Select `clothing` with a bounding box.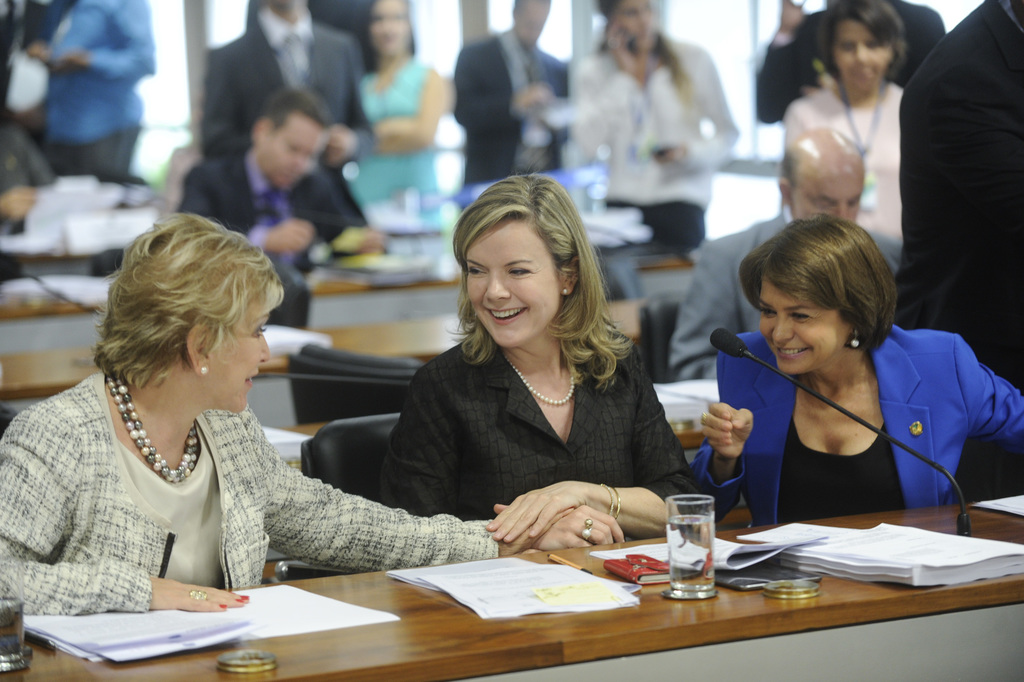
detection(35, 1, 145, 177).
